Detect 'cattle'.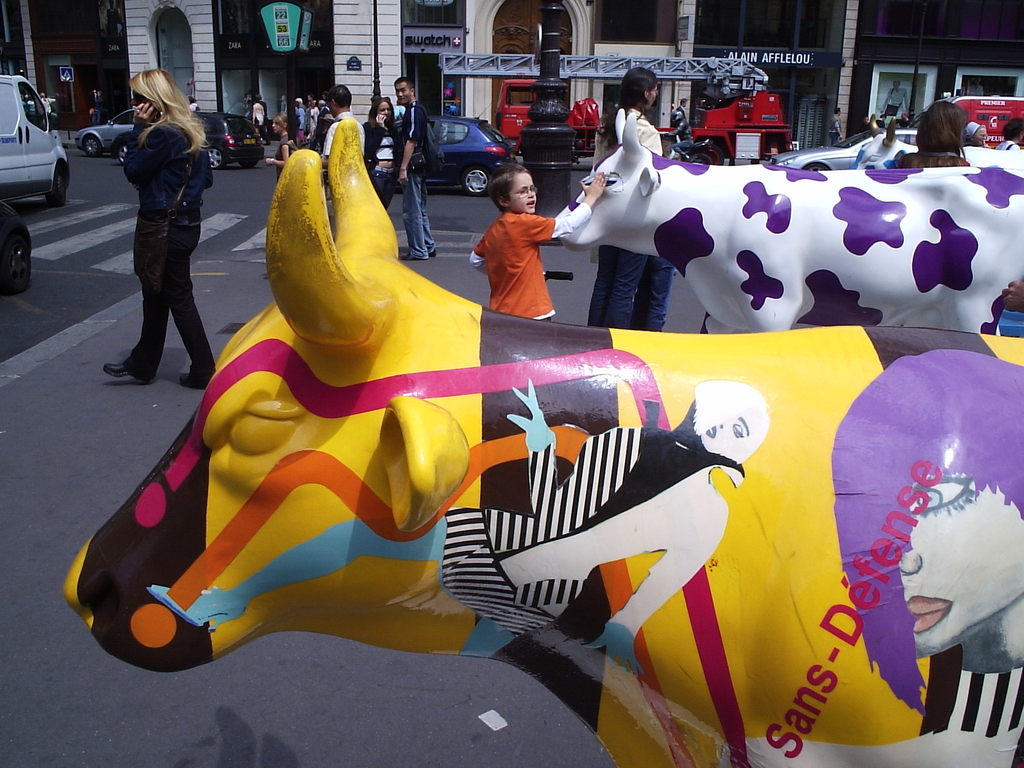
Detected at rect(850, 118, 1018, 172).
